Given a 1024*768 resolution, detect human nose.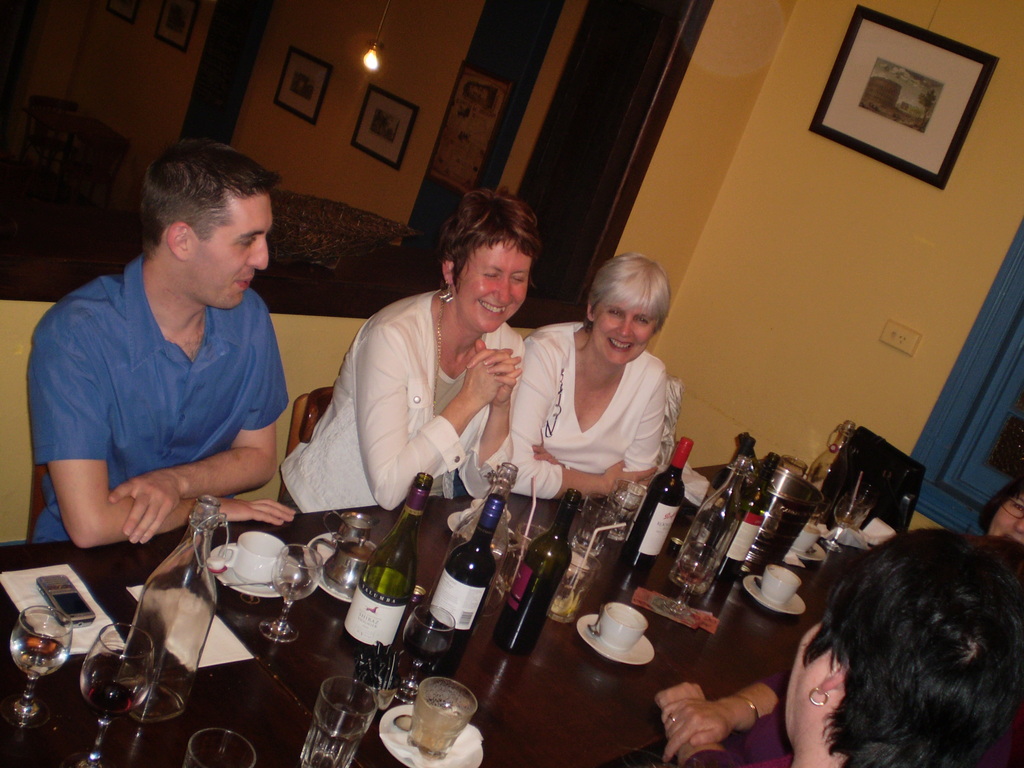
493:278:511:304.
